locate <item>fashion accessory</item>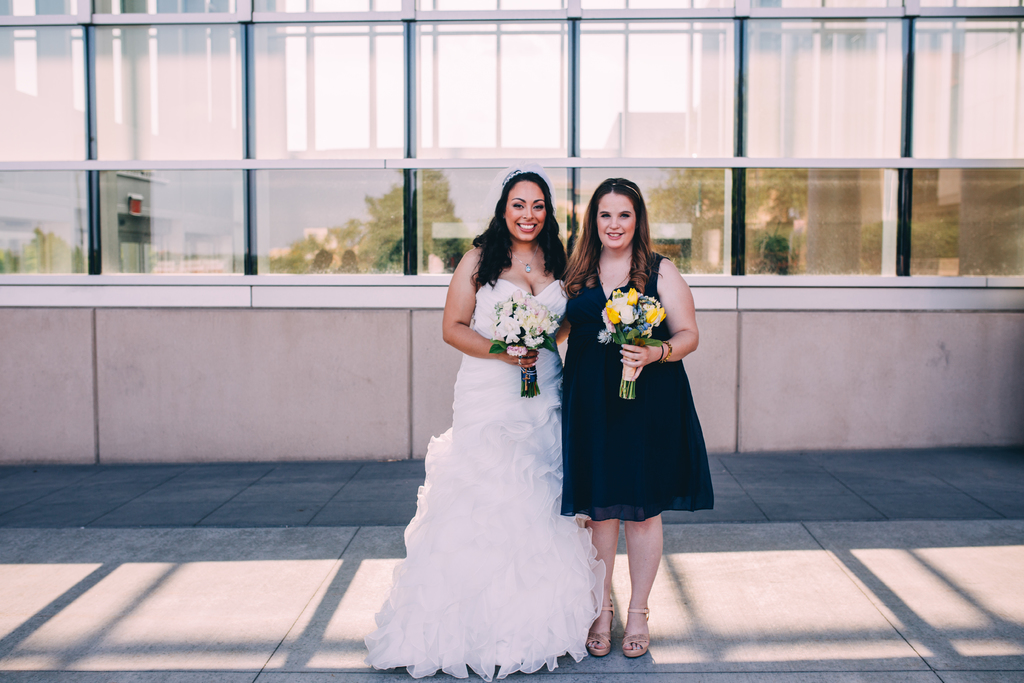
select_region(510, 250, 546, 276)
